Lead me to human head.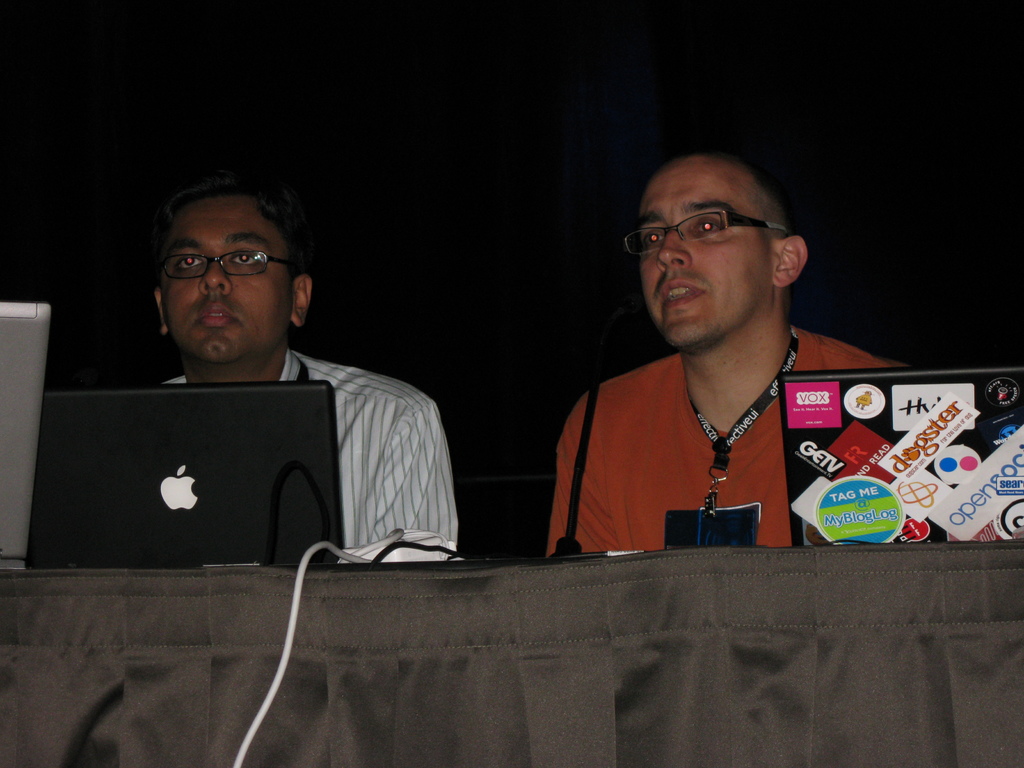
Lead to 624, 147, 813, 360.
